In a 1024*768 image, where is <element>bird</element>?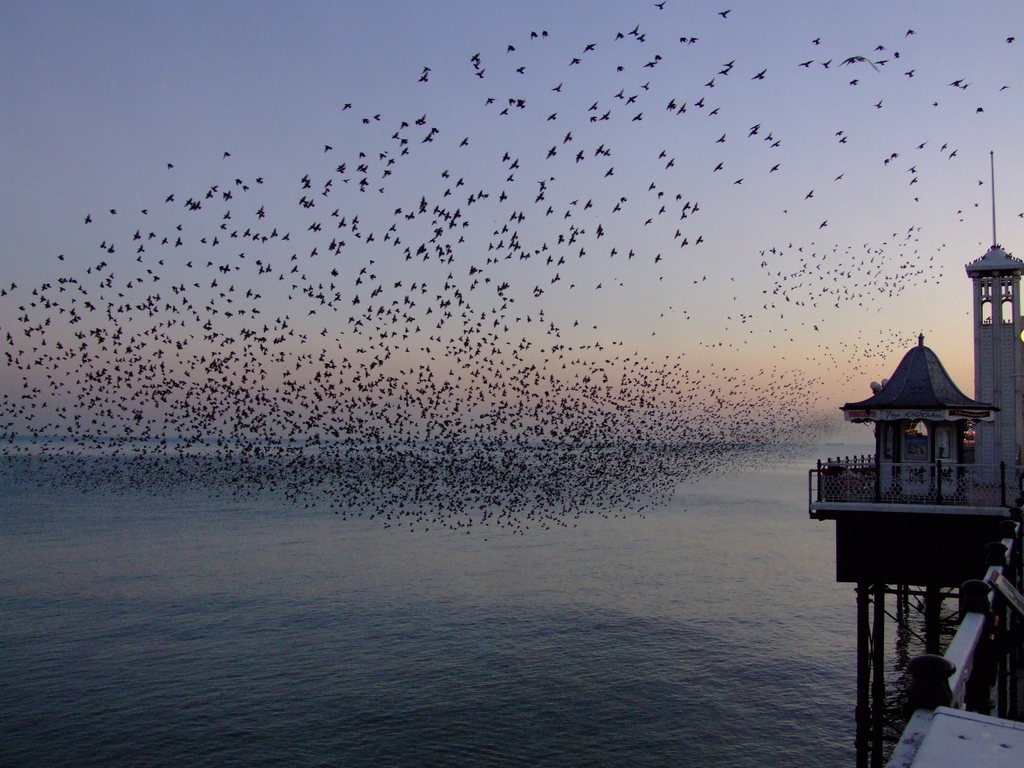
<box>163,191,174,205</box>.
